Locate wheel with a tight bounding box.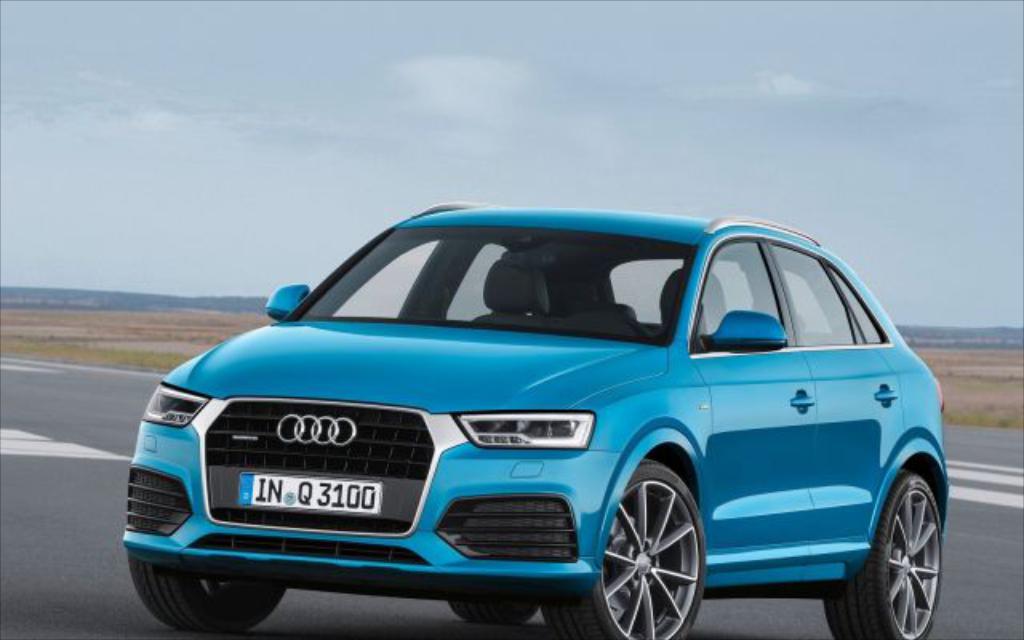
<region>595, 474, 707, 626</region>.
